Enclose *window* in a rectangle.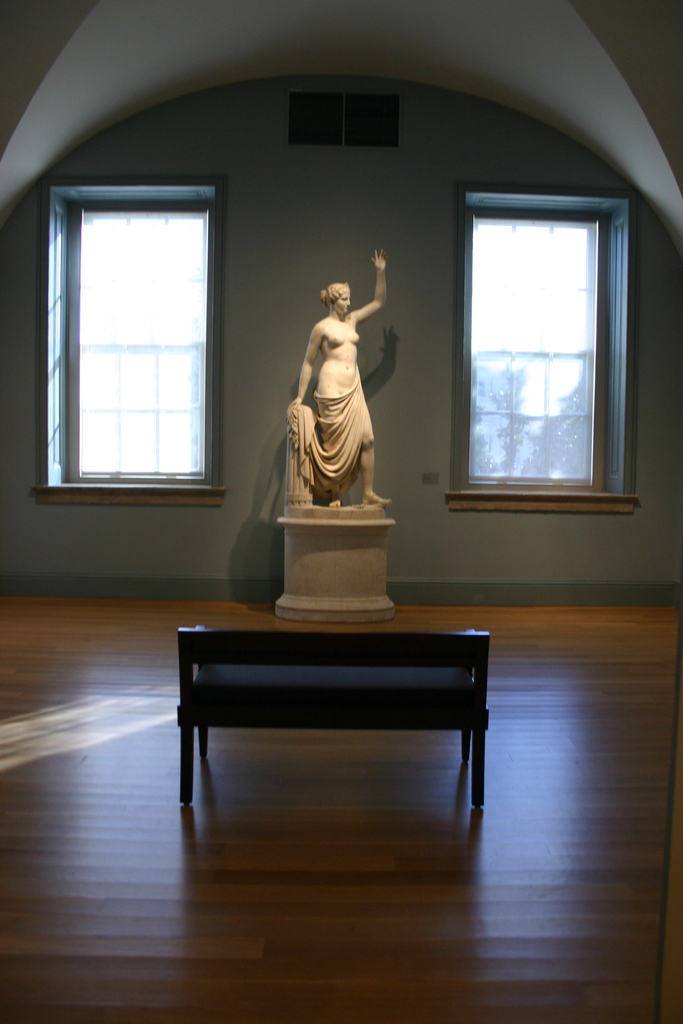
<box>460,197,613,495</box>.
